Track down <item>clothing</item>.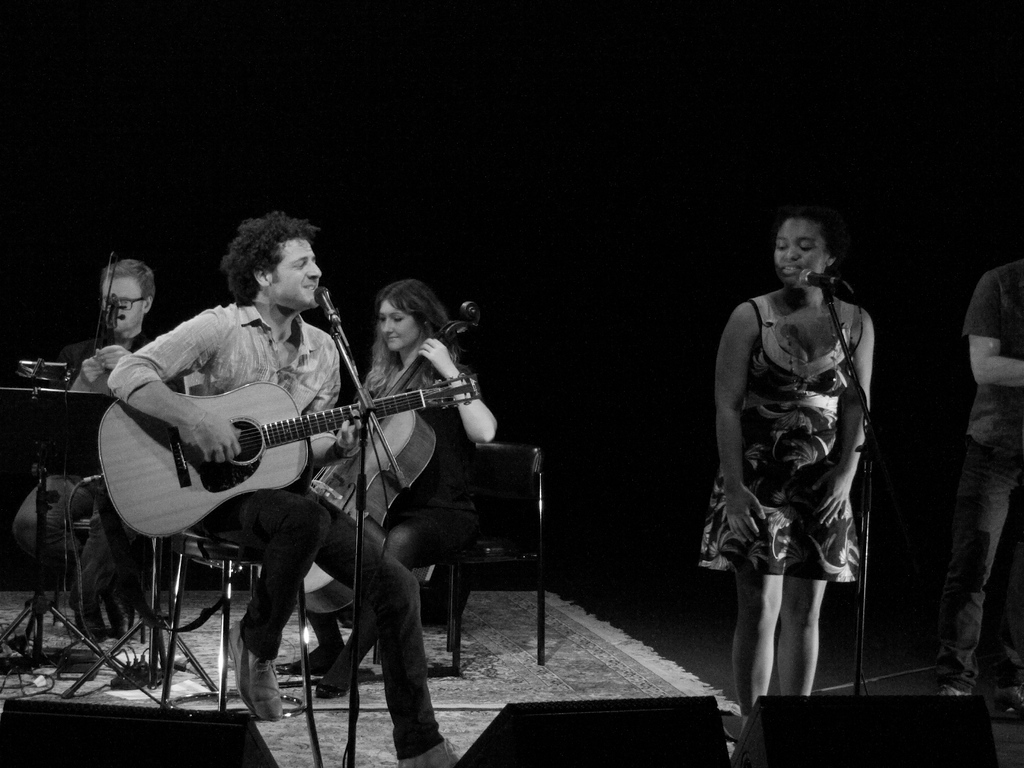
Tracked to <box>274,315,481,689</box>.
